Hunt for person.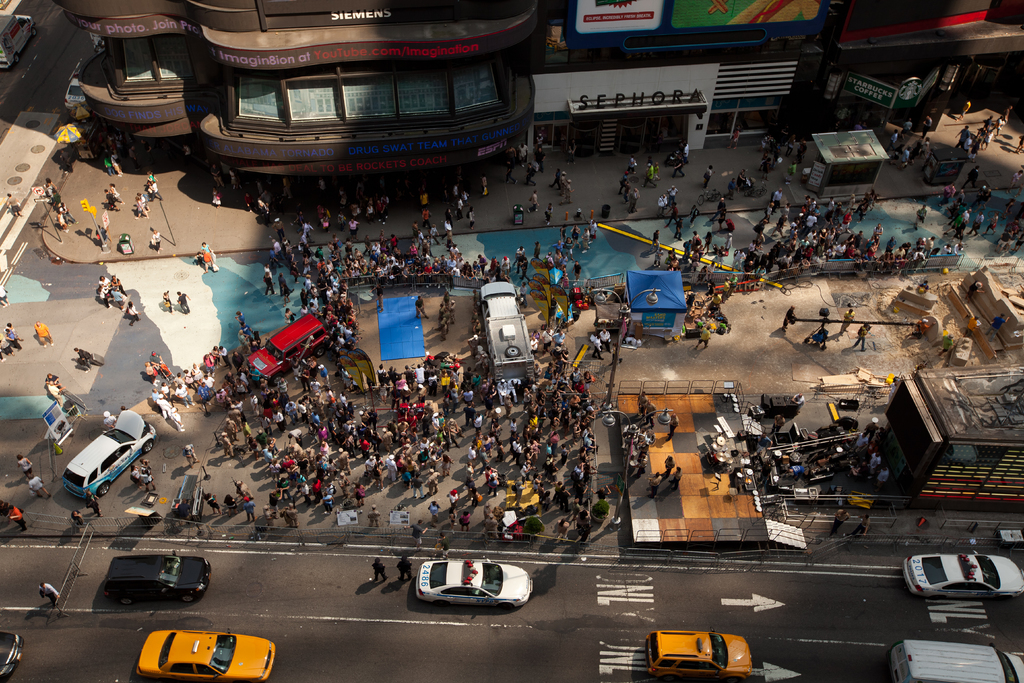
Hunted down at [197,239,214,260].
